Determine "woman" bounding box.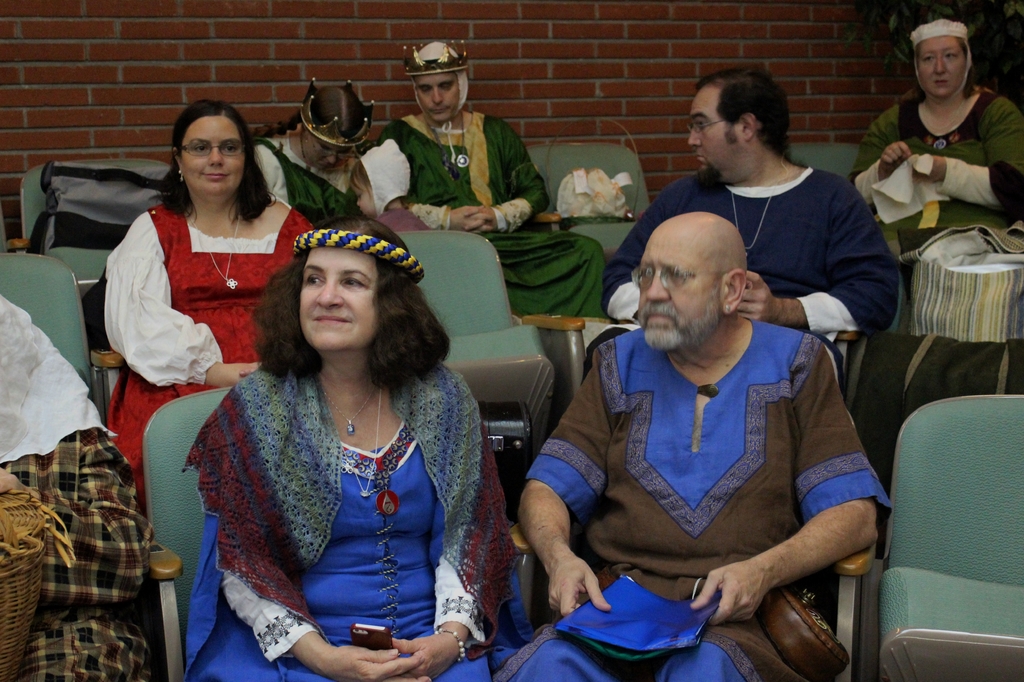
Determined: x1=250 y1=76 x2=379 y2=228.
